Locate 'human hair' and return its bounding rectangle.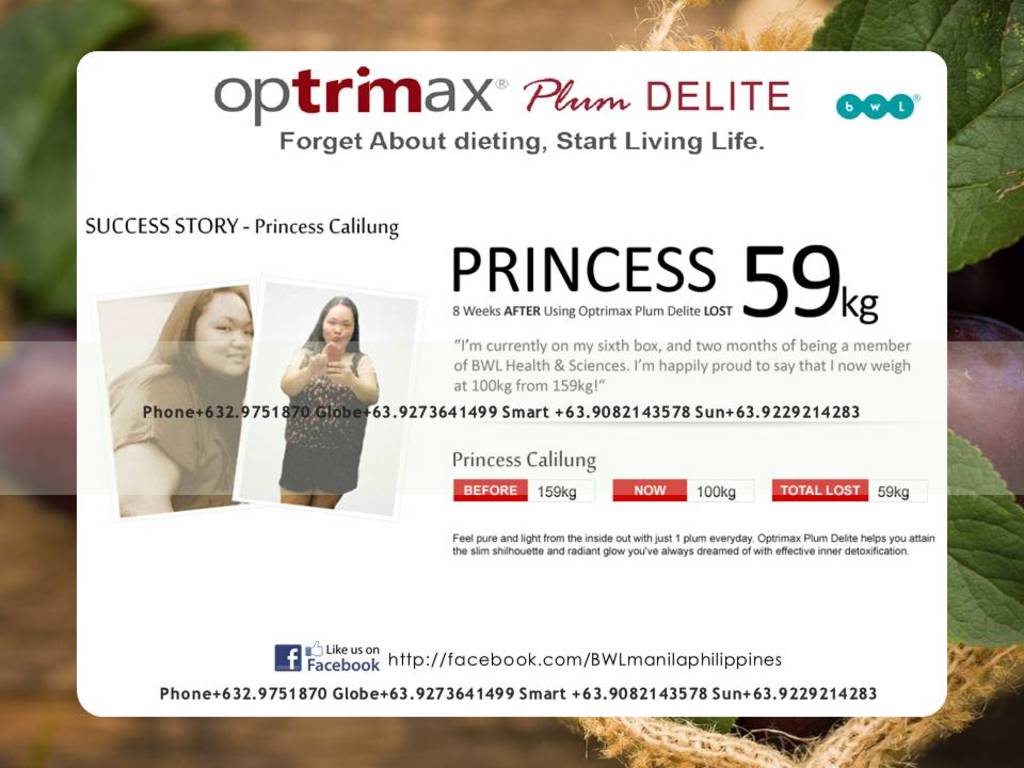
302, 297, 359, 358.
